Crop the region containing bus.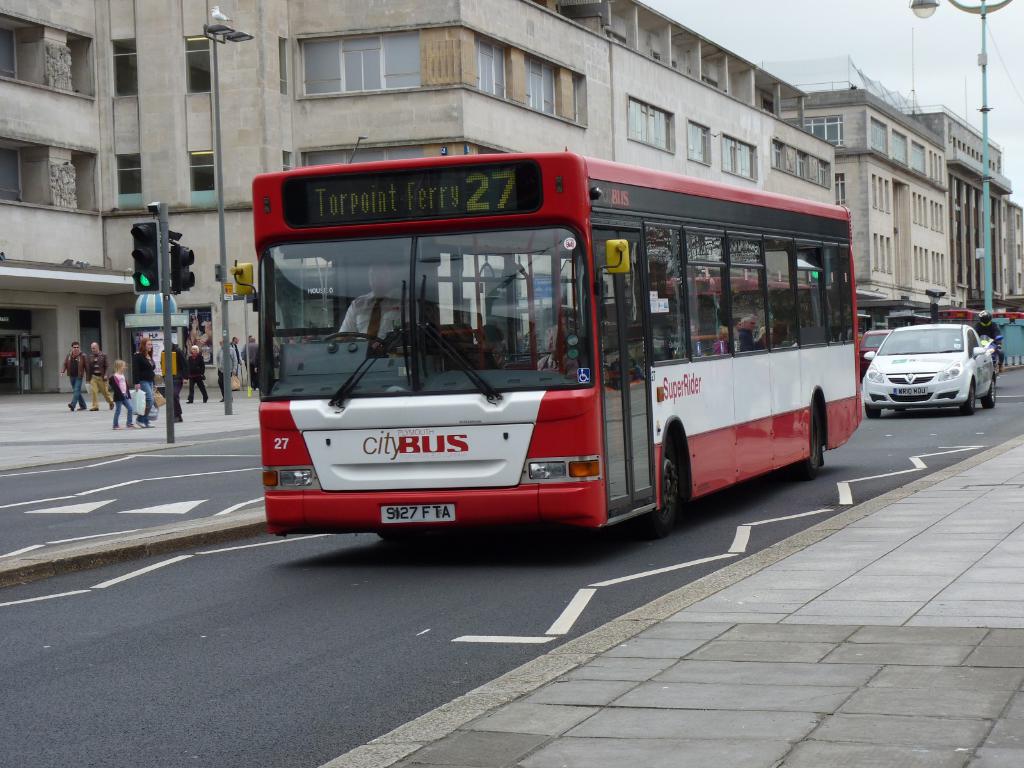
Crop region: <bbox>938, 310, 982, 324</bbox>.
